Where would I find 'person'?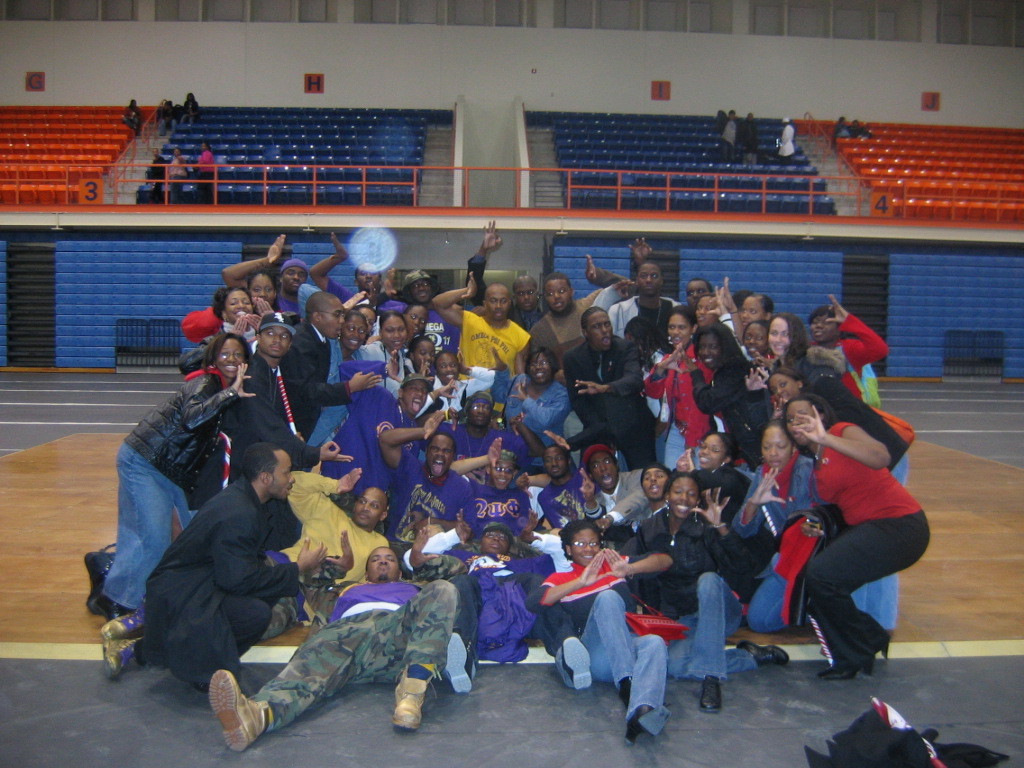
At <box>671,436,778,609</box>.
